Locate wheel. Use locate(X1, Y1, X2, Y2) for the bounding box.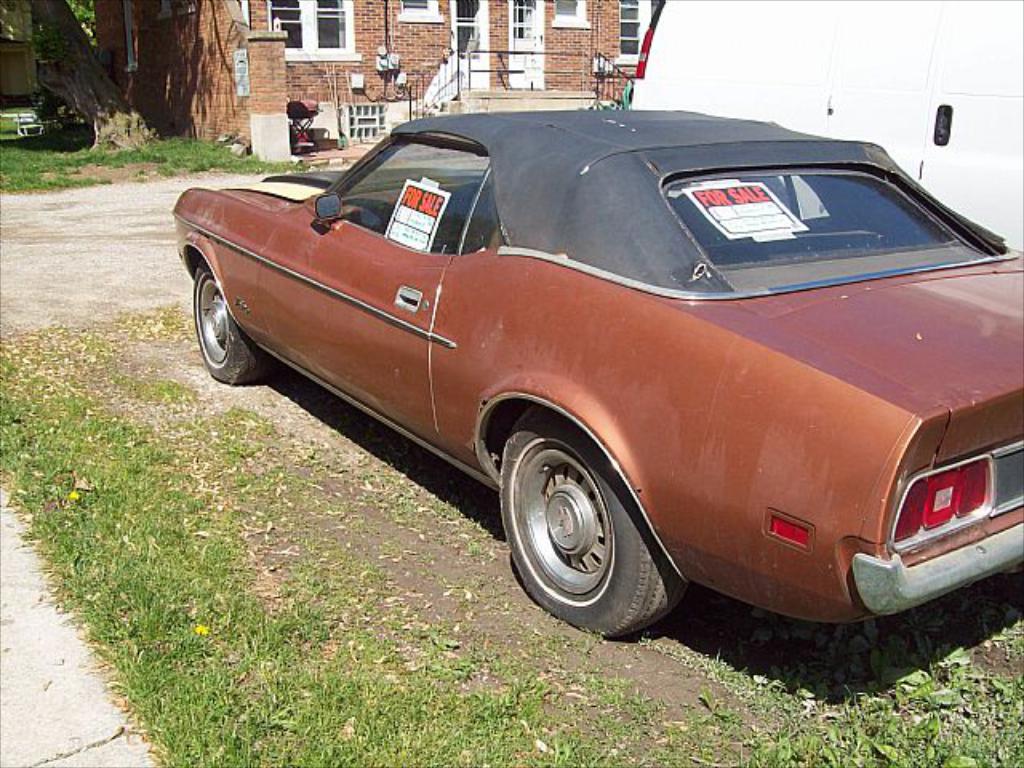
locate(498, 403, 698, 638).
